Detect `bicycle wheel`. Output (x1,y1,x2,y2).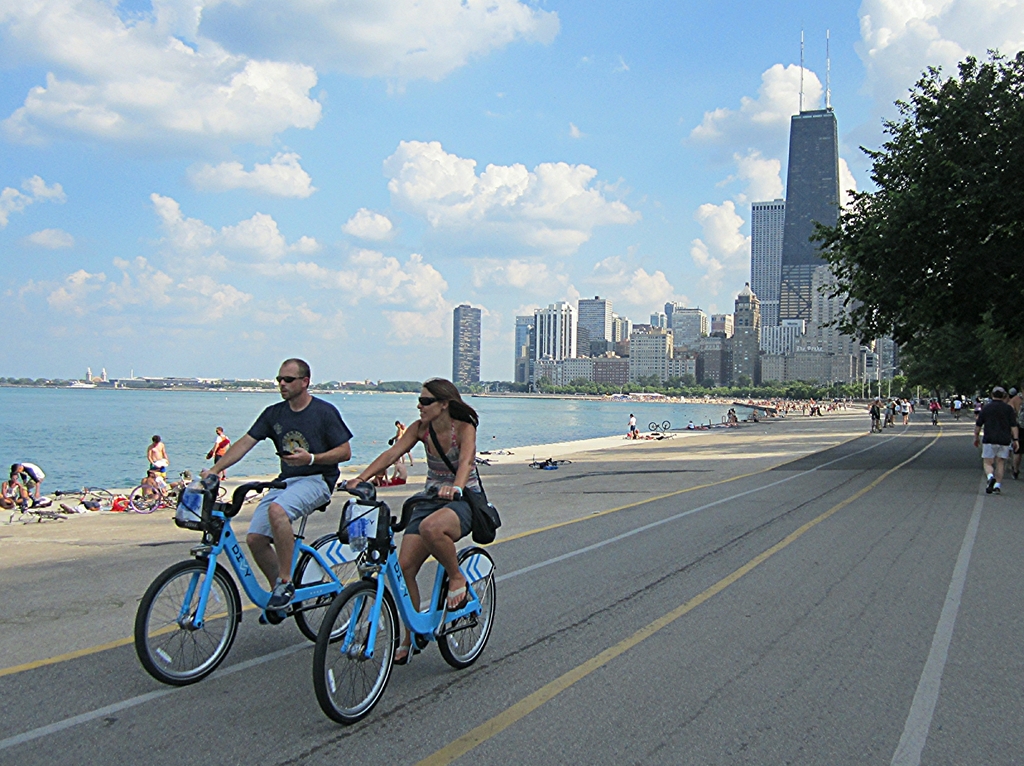
(136,564,237,699).
